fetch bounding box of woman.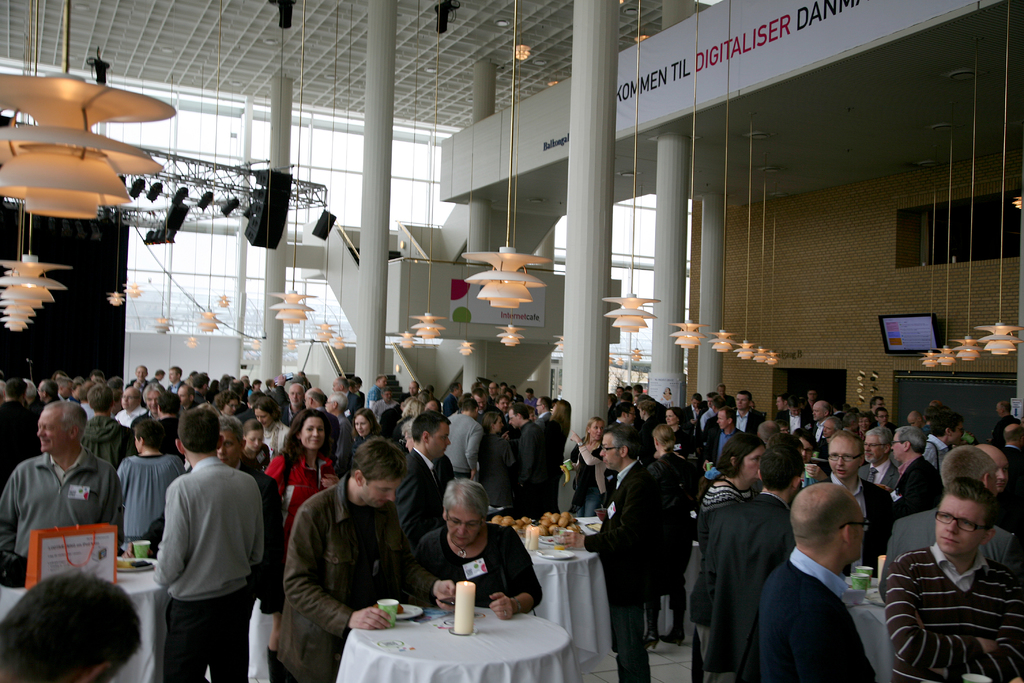
Bbox: (568, 418, 607, 520).
